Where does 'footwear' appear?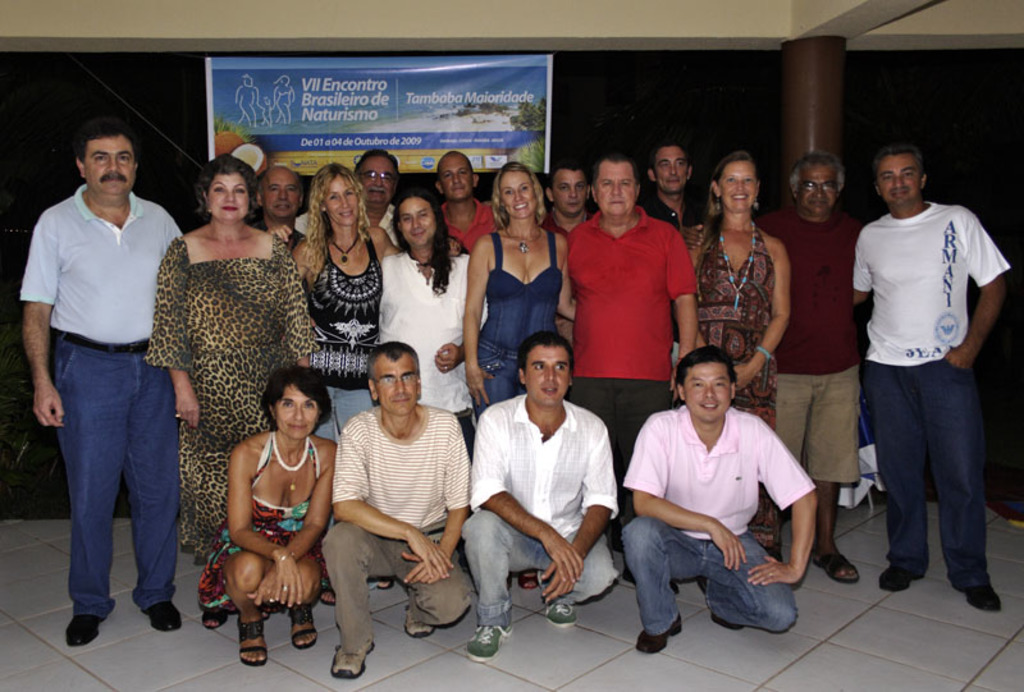
Appears at [369, 578, 392, 591].
